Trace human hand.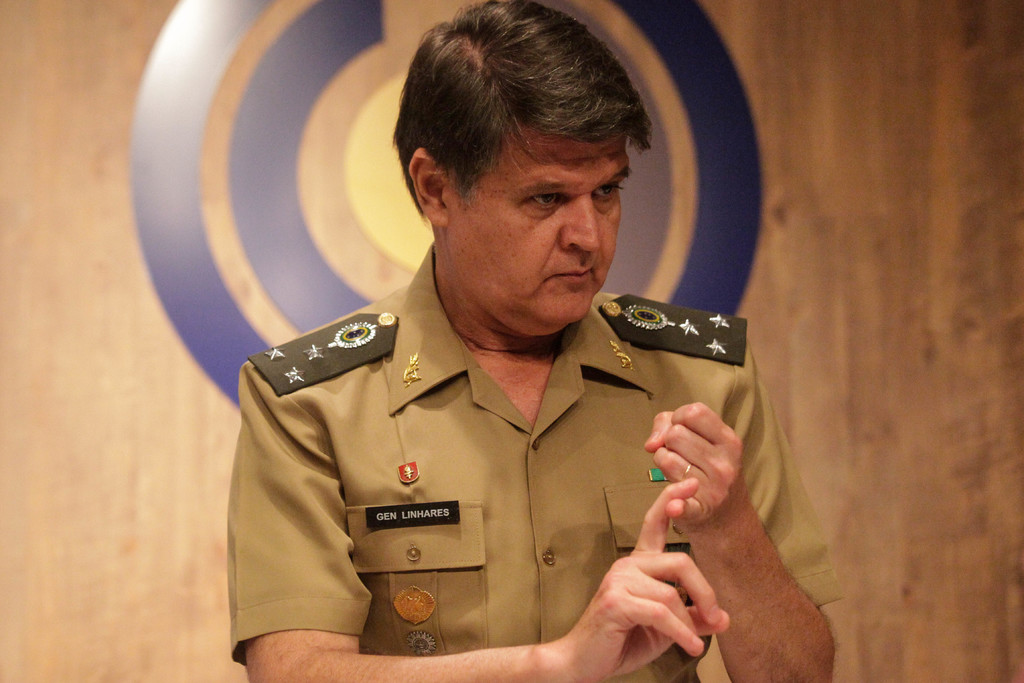
Traced to <box>640,400,754,541</box>.
